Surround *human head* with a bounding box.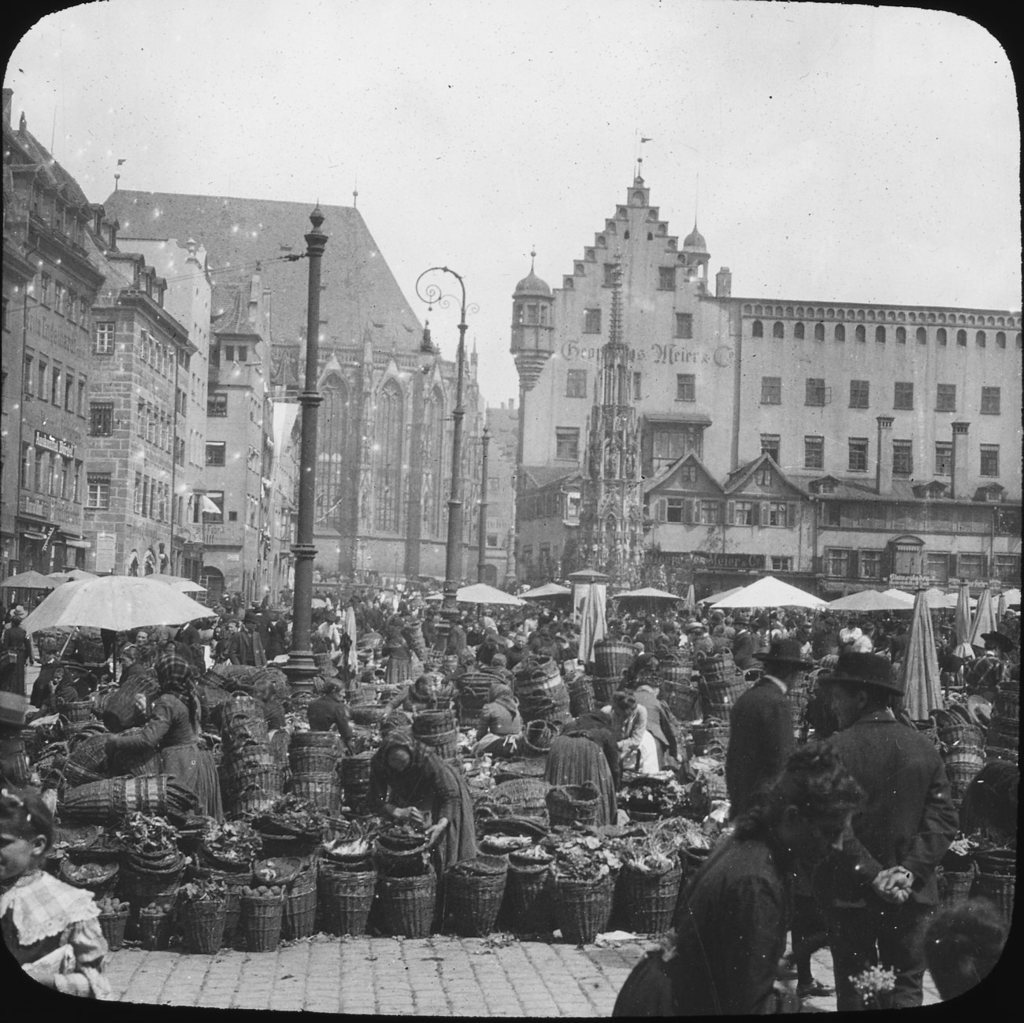
l=515, t=634, r=524, b=647.
